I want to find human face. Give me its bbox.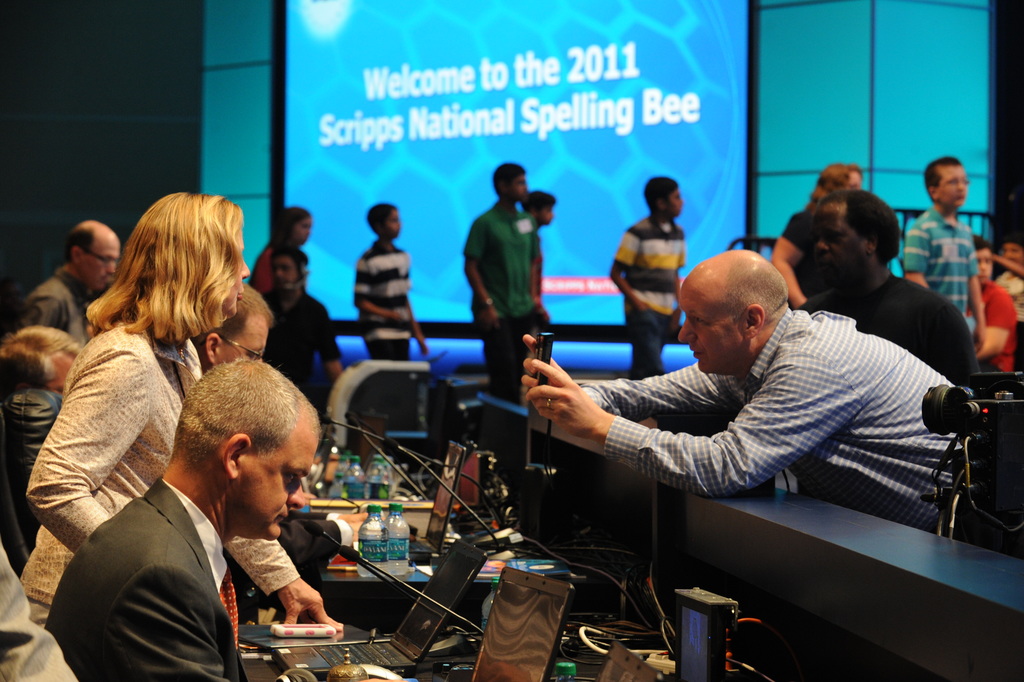
locate(939, 165, 971, 208).
